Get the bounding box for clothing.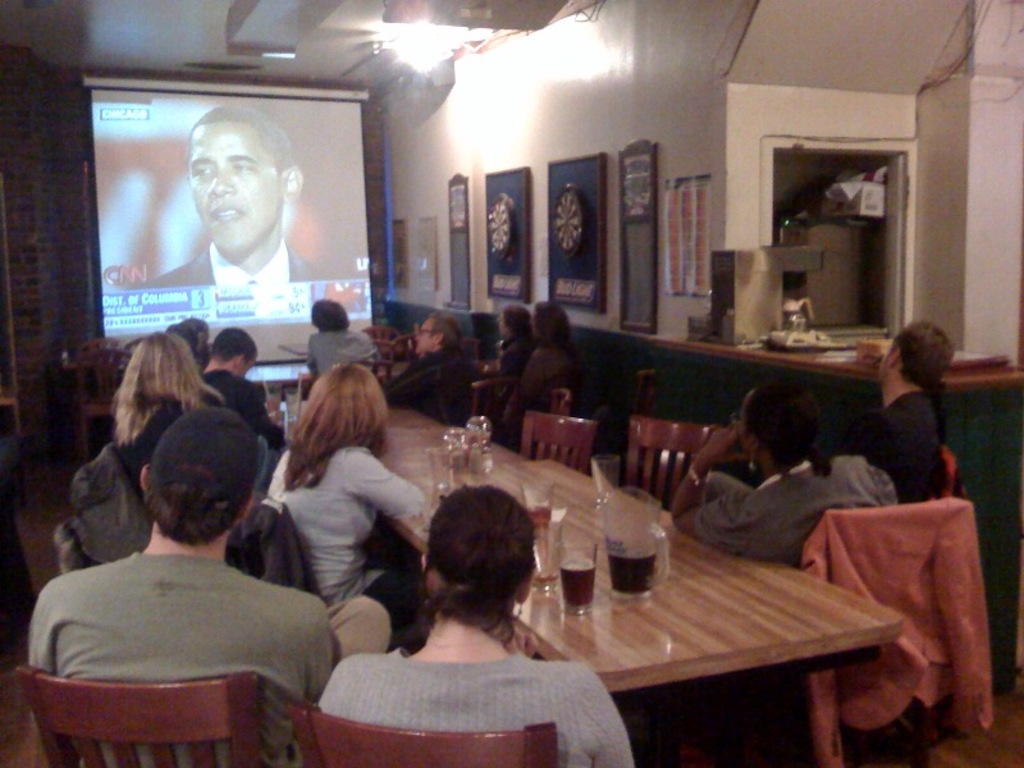
rect(37, 516, 337, 744).
